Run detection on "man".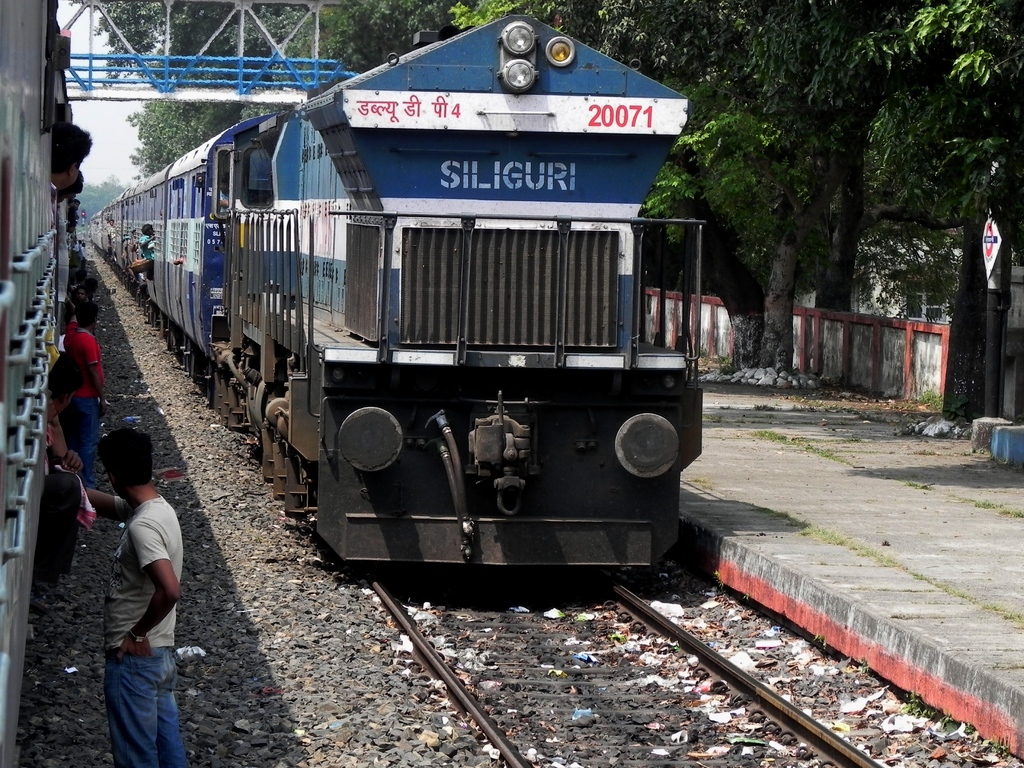
Result: 133:217:159:273.
